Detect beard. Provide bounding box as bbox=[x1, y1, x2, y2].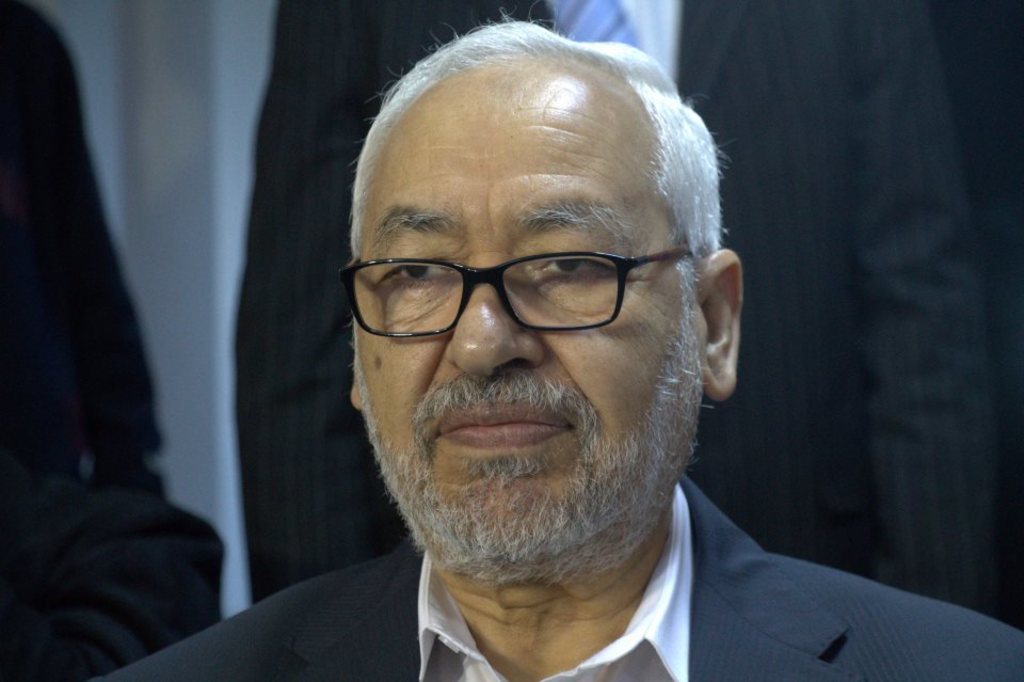
bbox=[354, 271, 725, 561].
